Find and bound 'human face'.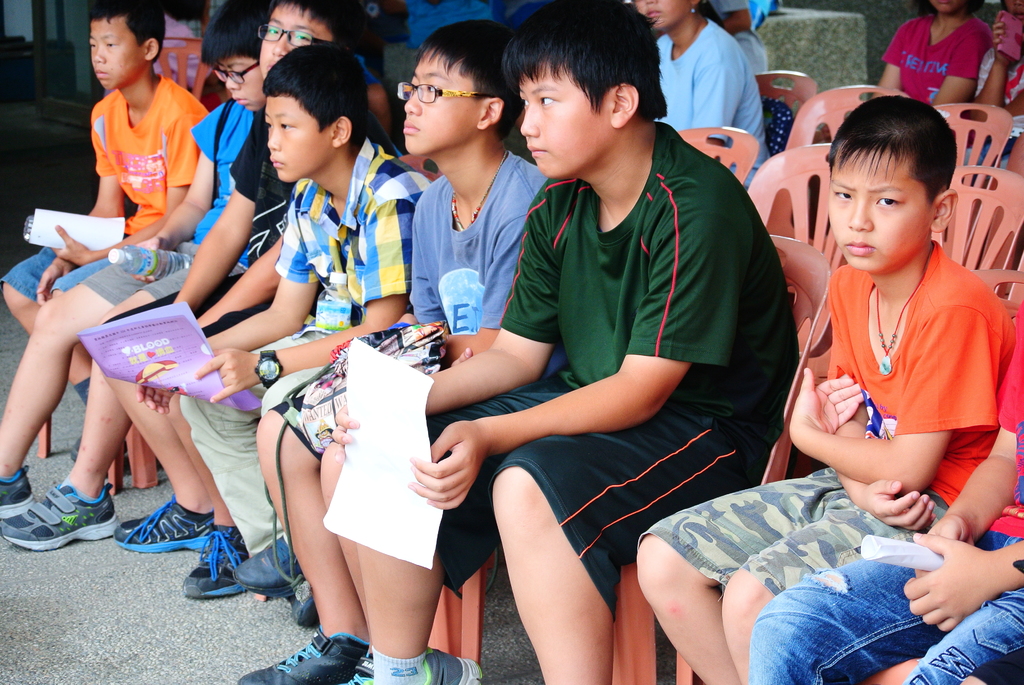
Bound: [left=218, top=54, right=260, bottom=116].
